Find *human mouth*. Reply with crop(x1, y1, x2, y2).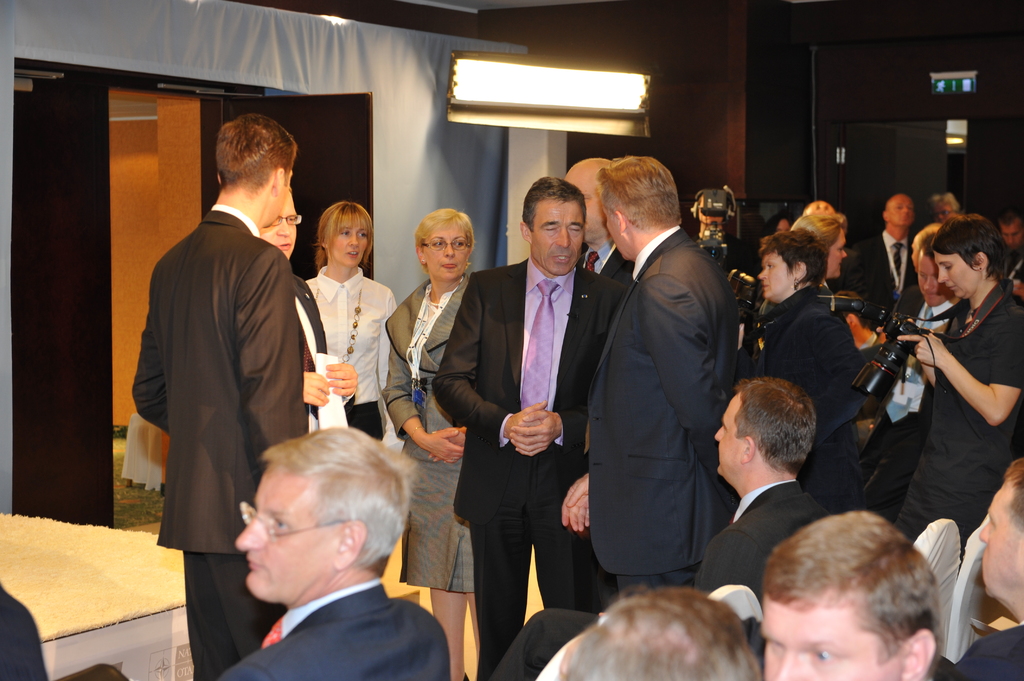
crop(348, 253, 360, 258).
